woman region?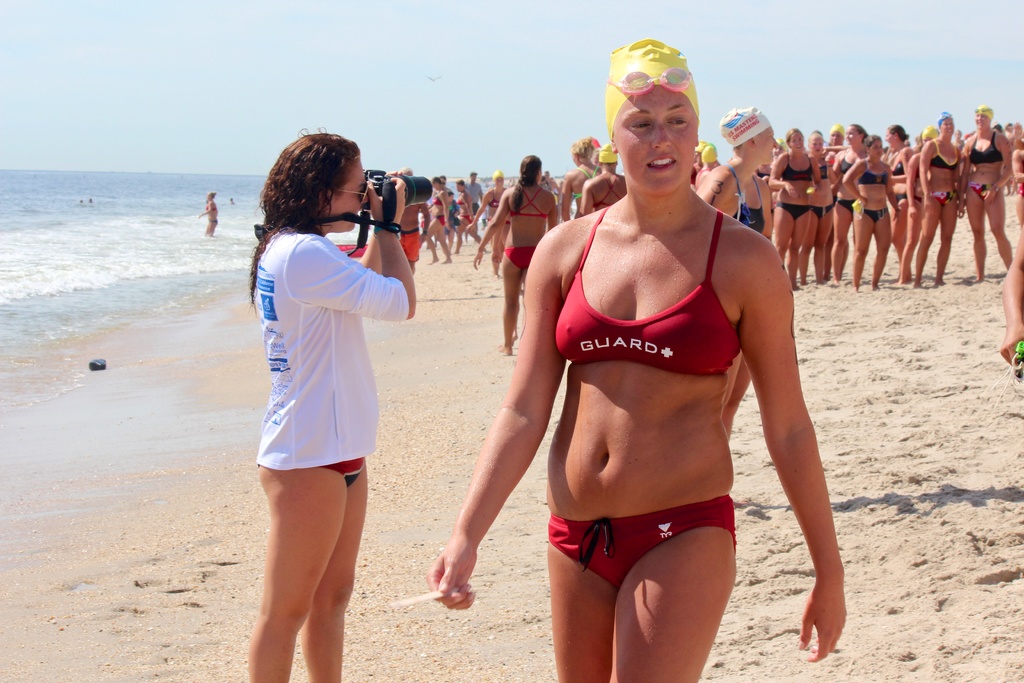
locate(241, 131, 420, 682)
